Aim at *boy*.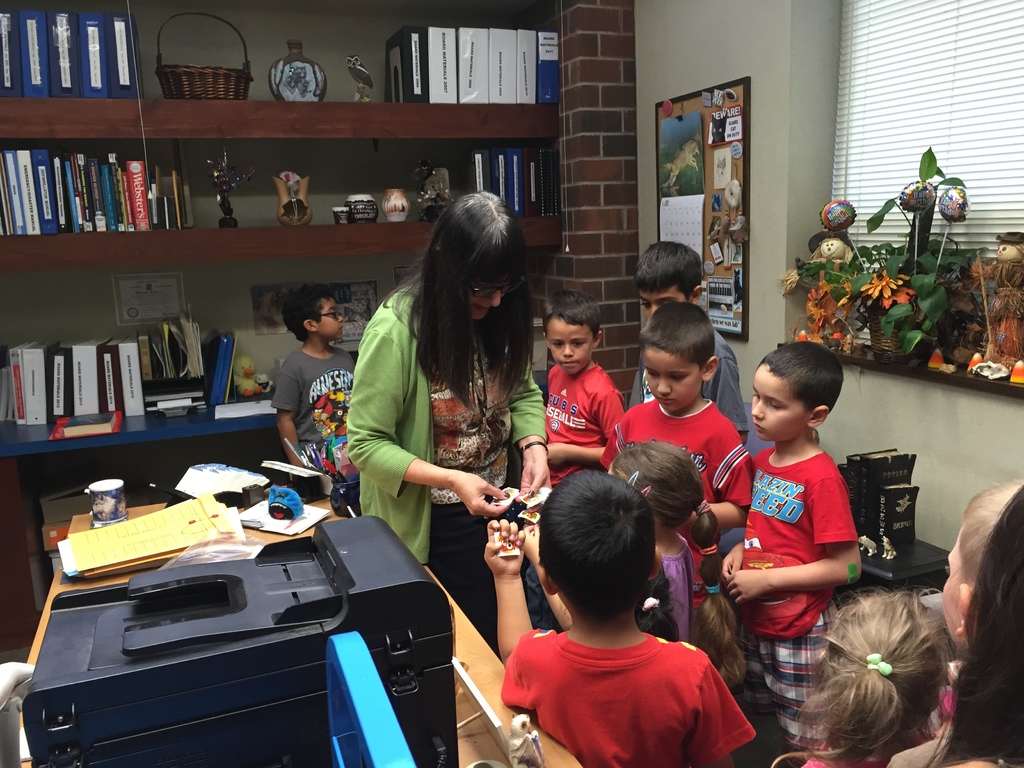
Aimed at 520:291:624:633.
